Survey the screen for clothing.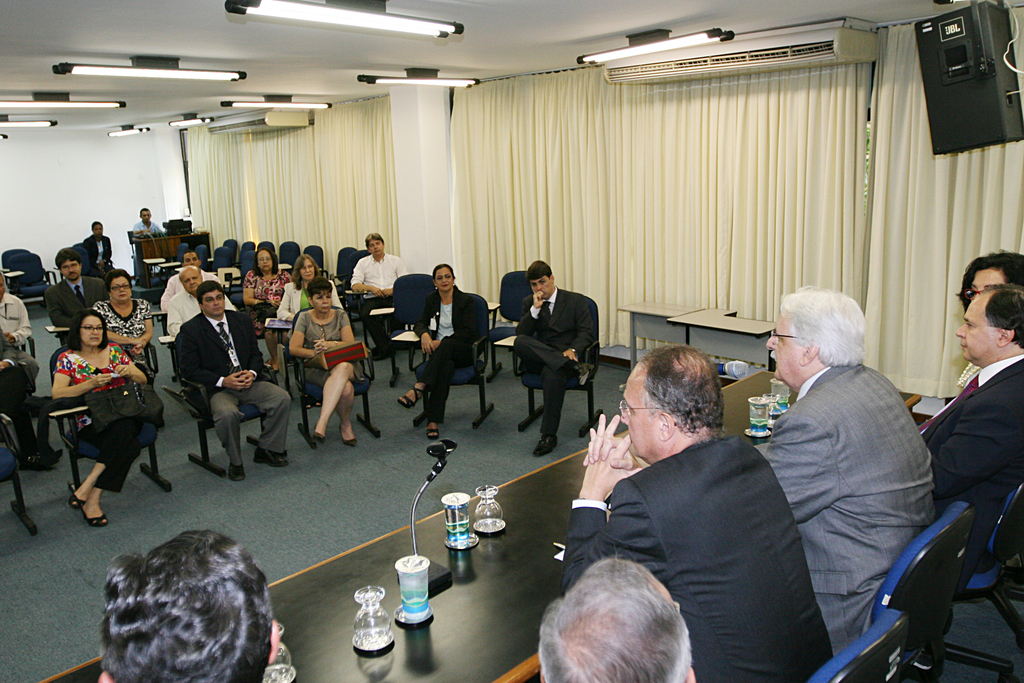
Survey found: box=[177, 309, 292, 465].
